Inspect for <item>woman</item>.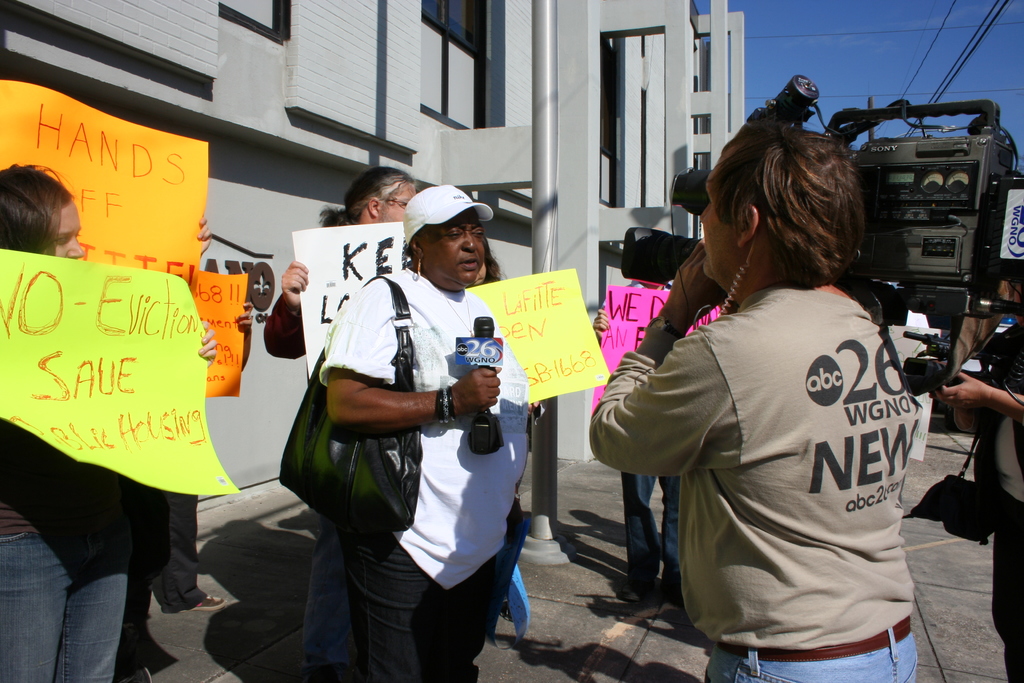
Inspection: (x1=0, y1=162, x2=220, y2=682).
